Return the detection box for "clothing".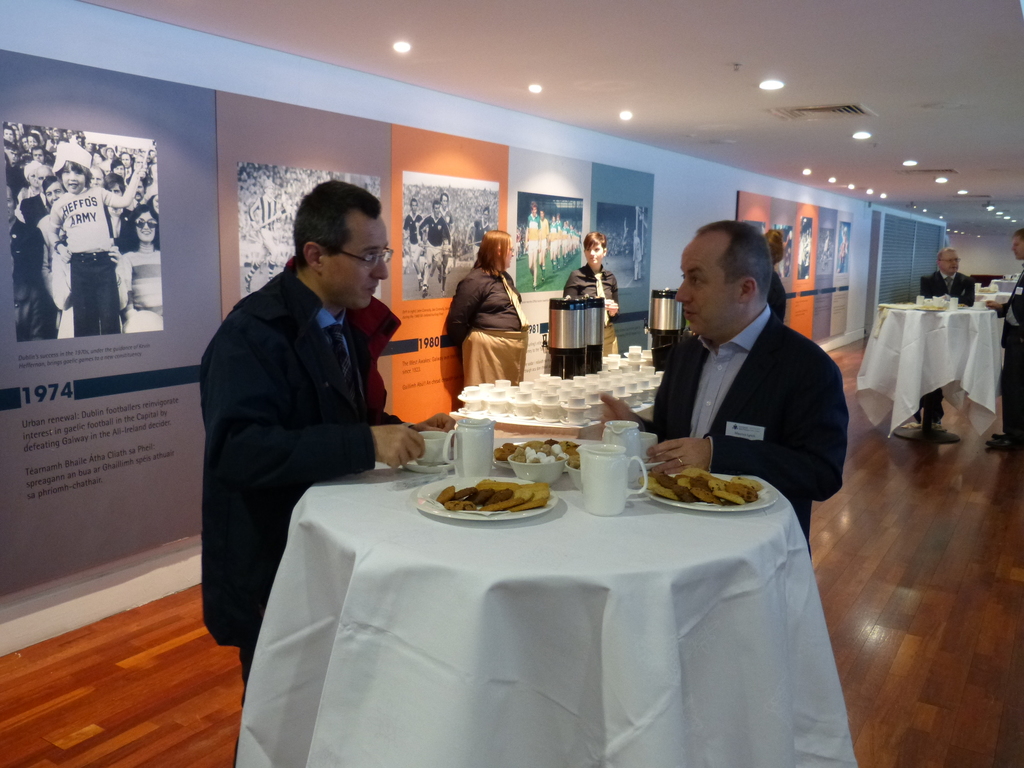
pyautogui.locateOnScreen(631, 304, 852, 561).
